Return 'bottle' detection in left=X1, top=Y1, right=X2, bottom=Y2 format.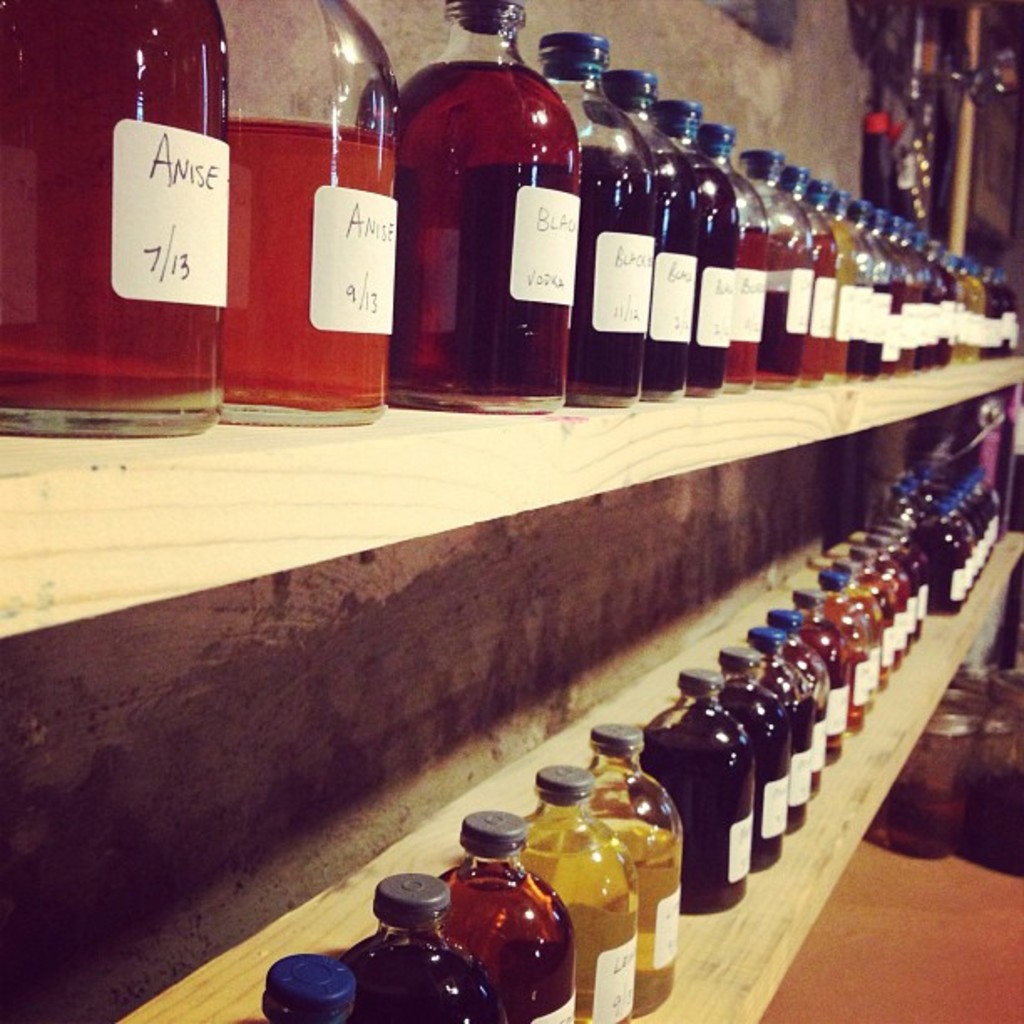
left=773, top=596, right=838, bottom=785.
